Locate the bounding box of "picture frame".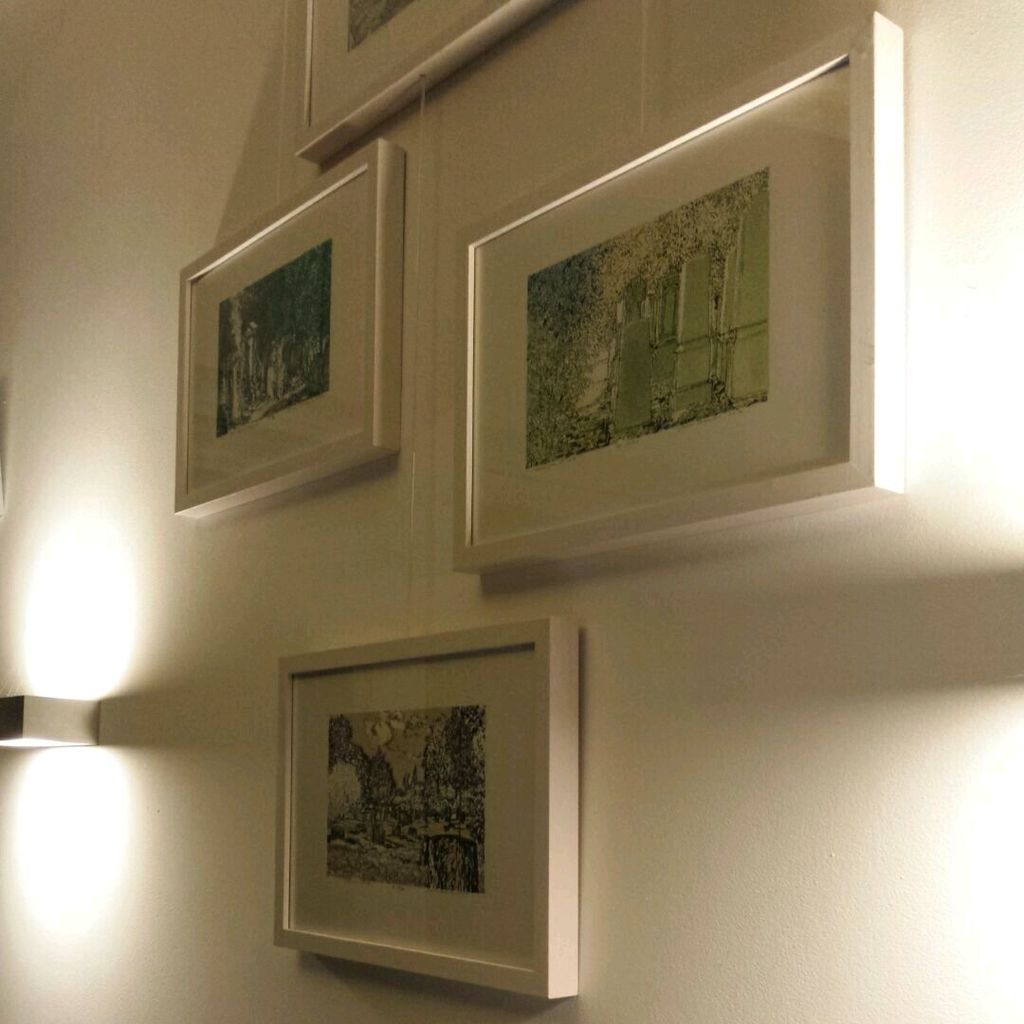
Bounding box: x1=175, y1=138, x2=400, y2=521.
